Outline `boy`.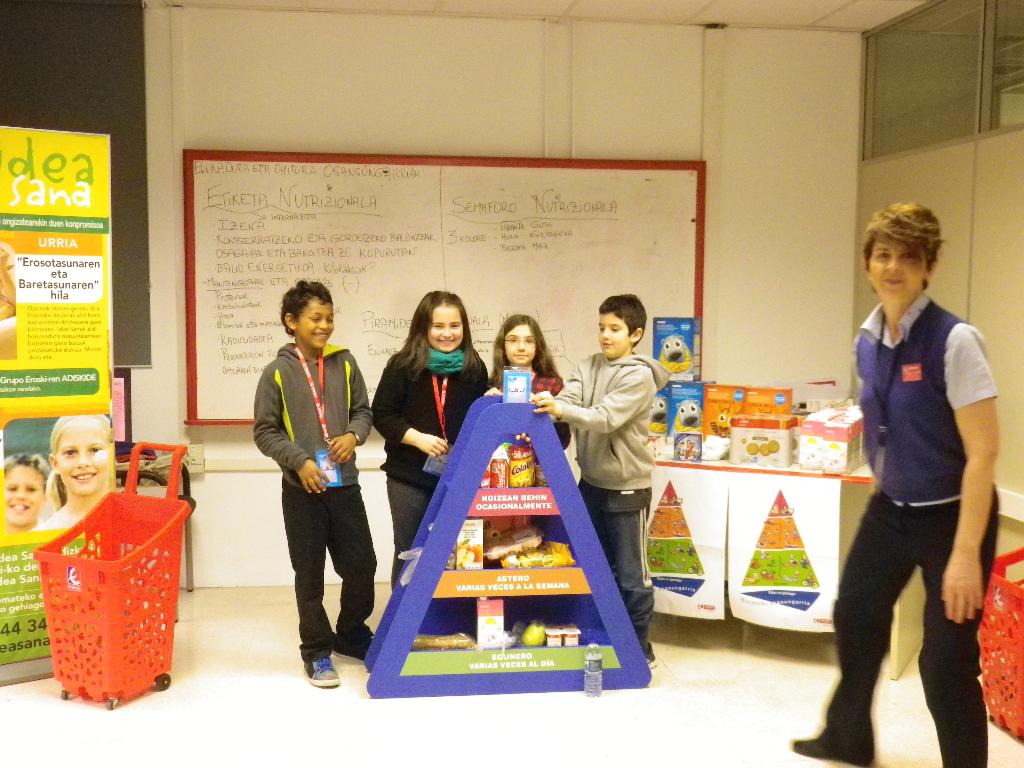
Outline: rect(527, 288, 670, 675).
